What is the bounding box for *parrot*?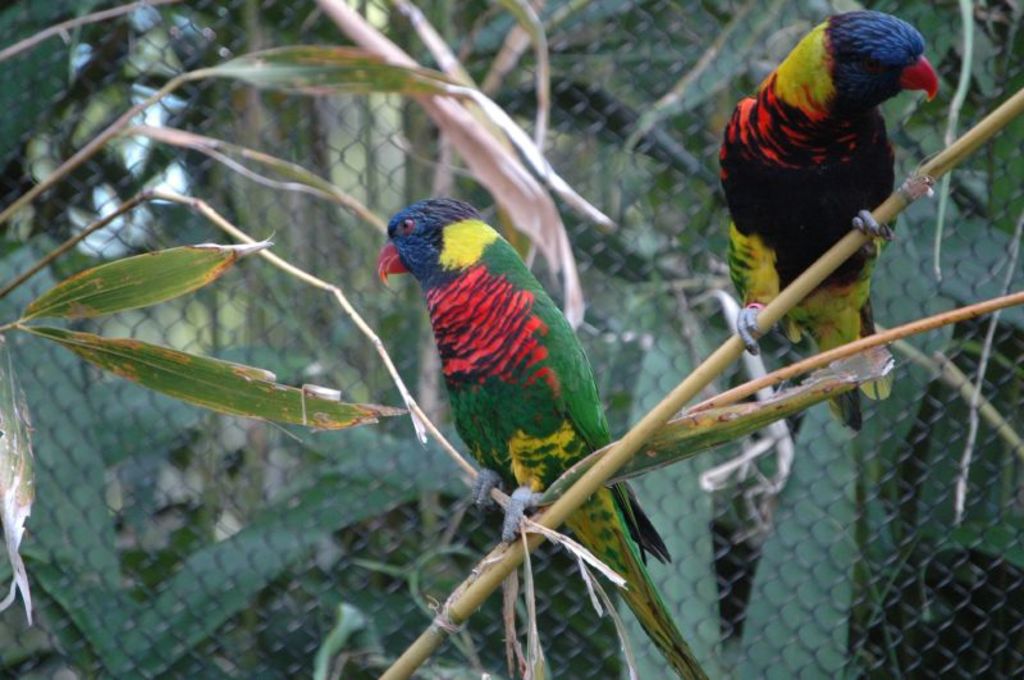
locate(710, 12, 936, 428).
